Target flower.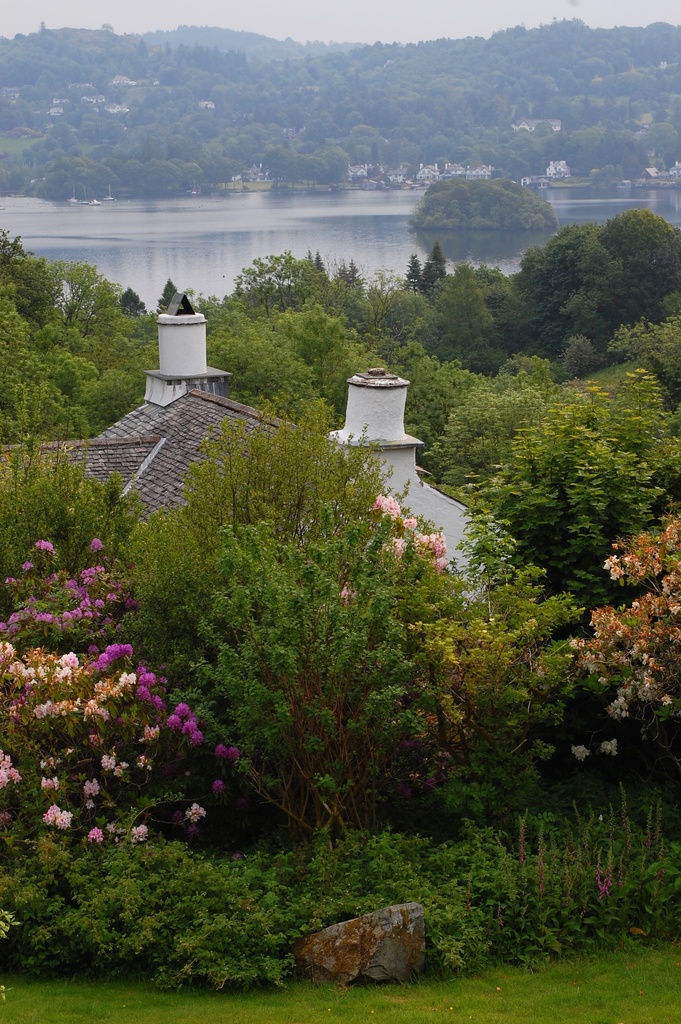
Target region: detection(568, 636, 583, 650).
